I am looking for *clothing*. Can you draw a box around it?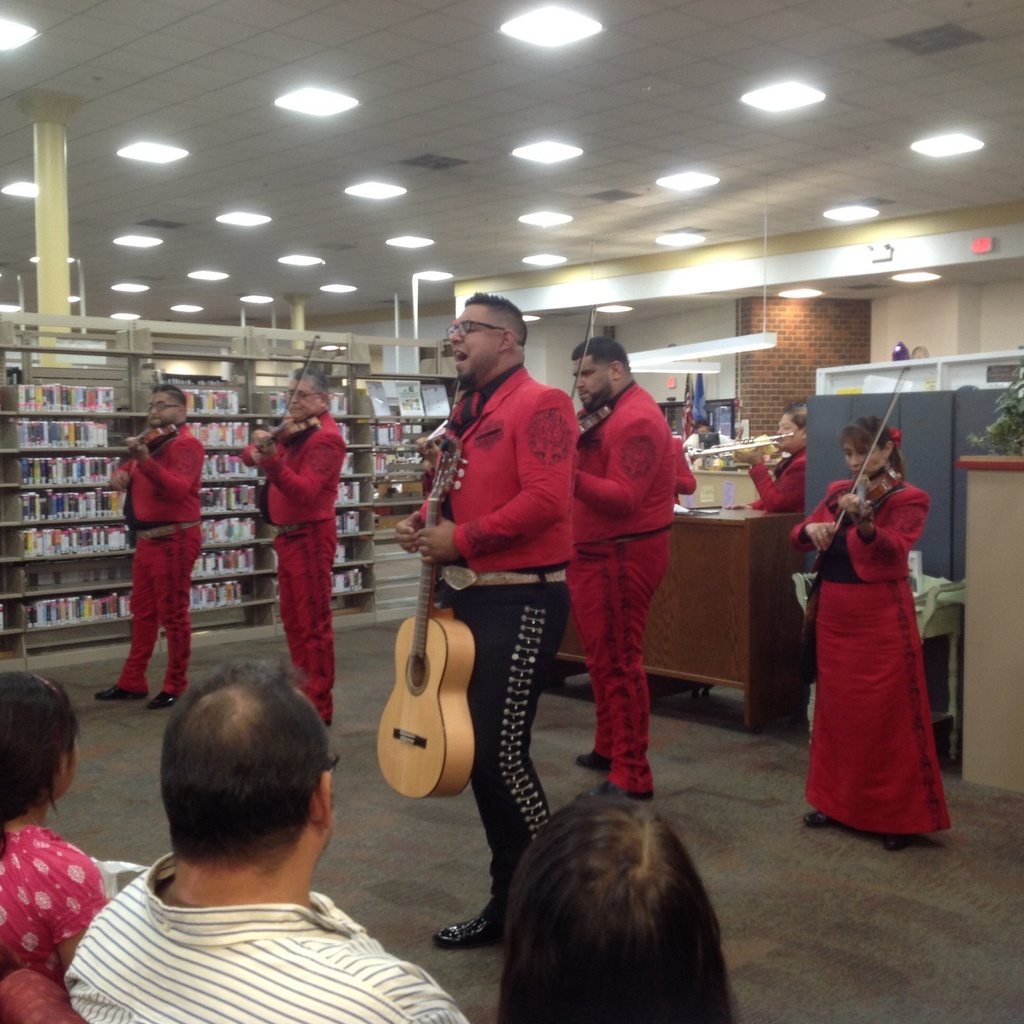
Sure, the bounding box is [104,422,202,680].
